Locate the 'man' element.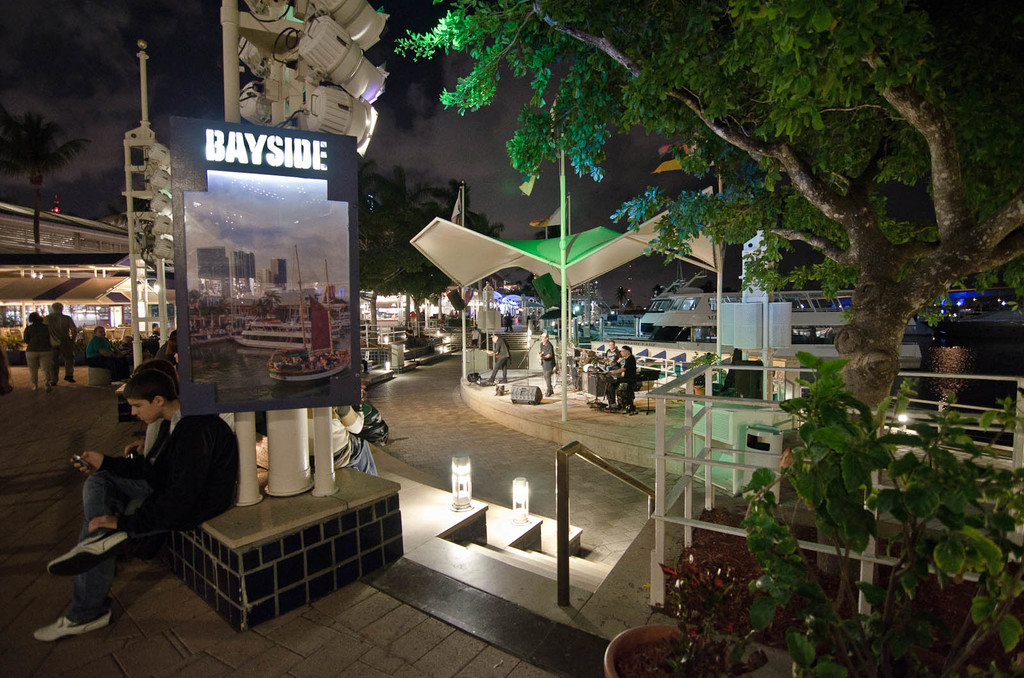
Element bbox: [538, 333, 558, 394].
